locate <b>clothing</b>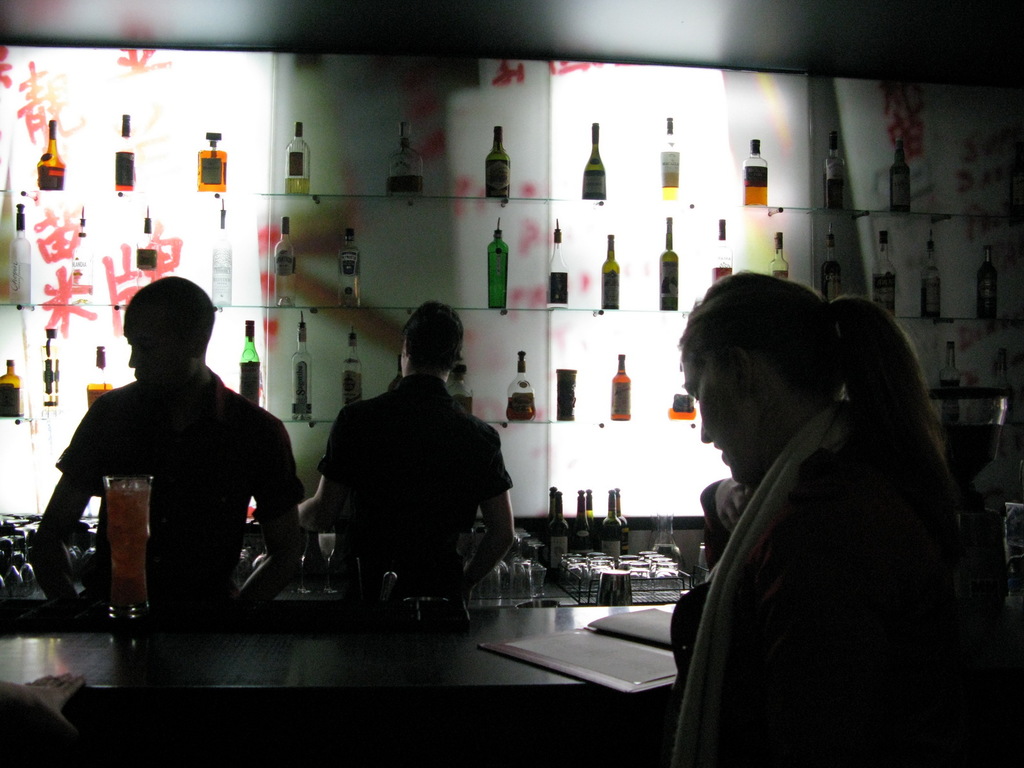
l=698, t=479, r=730, b=574
